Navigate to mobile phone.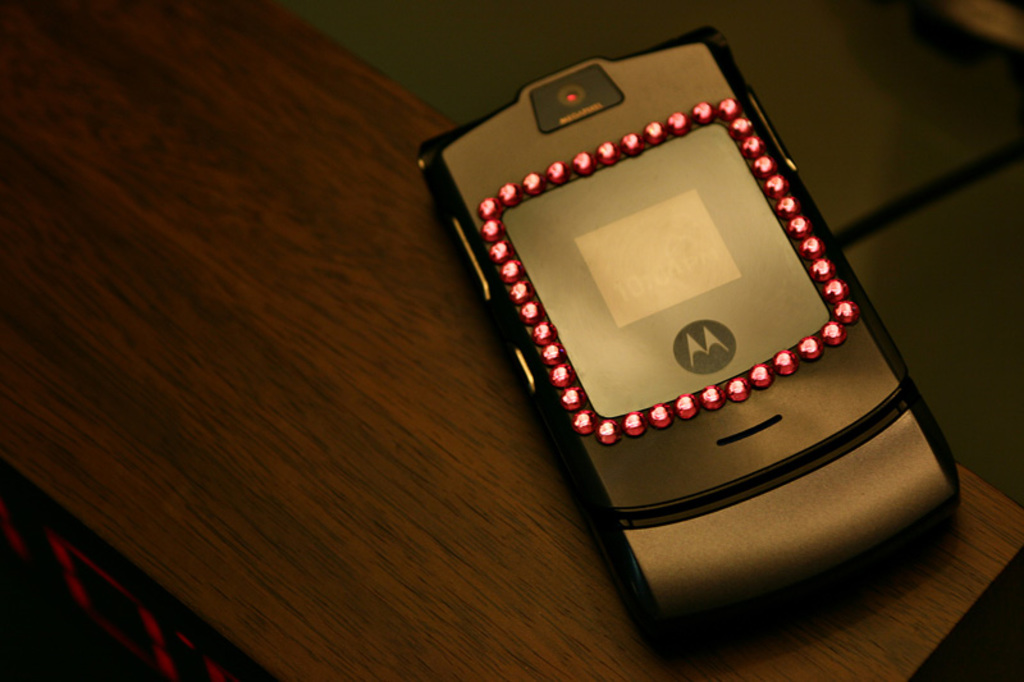
Navigation target: (430, 0, 973, 624).
